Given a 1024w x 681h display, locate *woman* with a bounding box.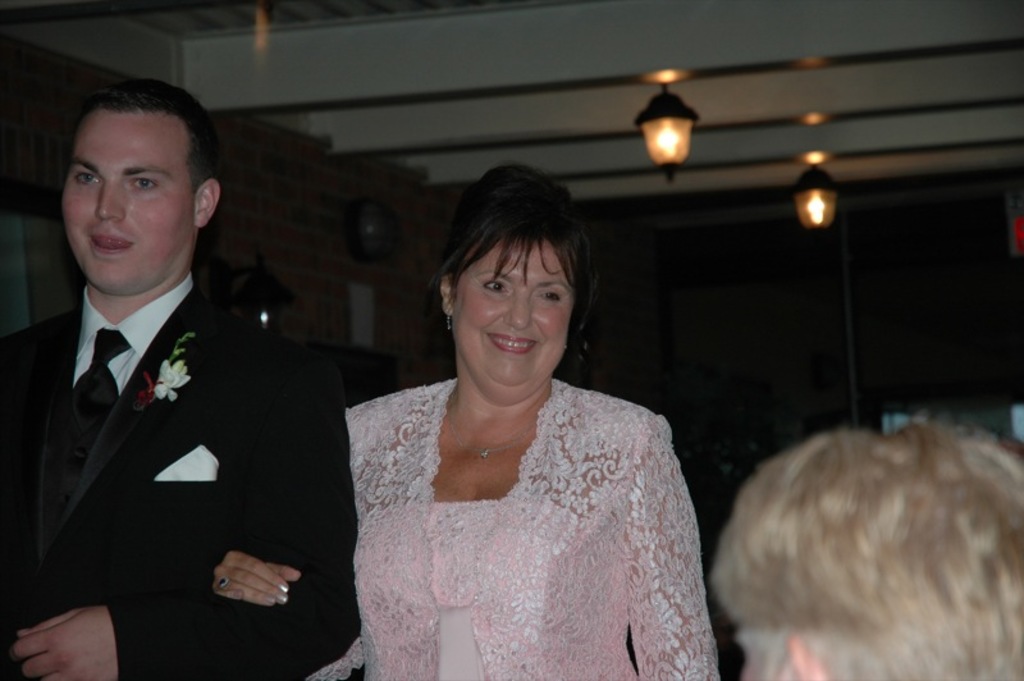
Located: {"left": 294, "top": 180, "right": 714, "bottom": 680}.
